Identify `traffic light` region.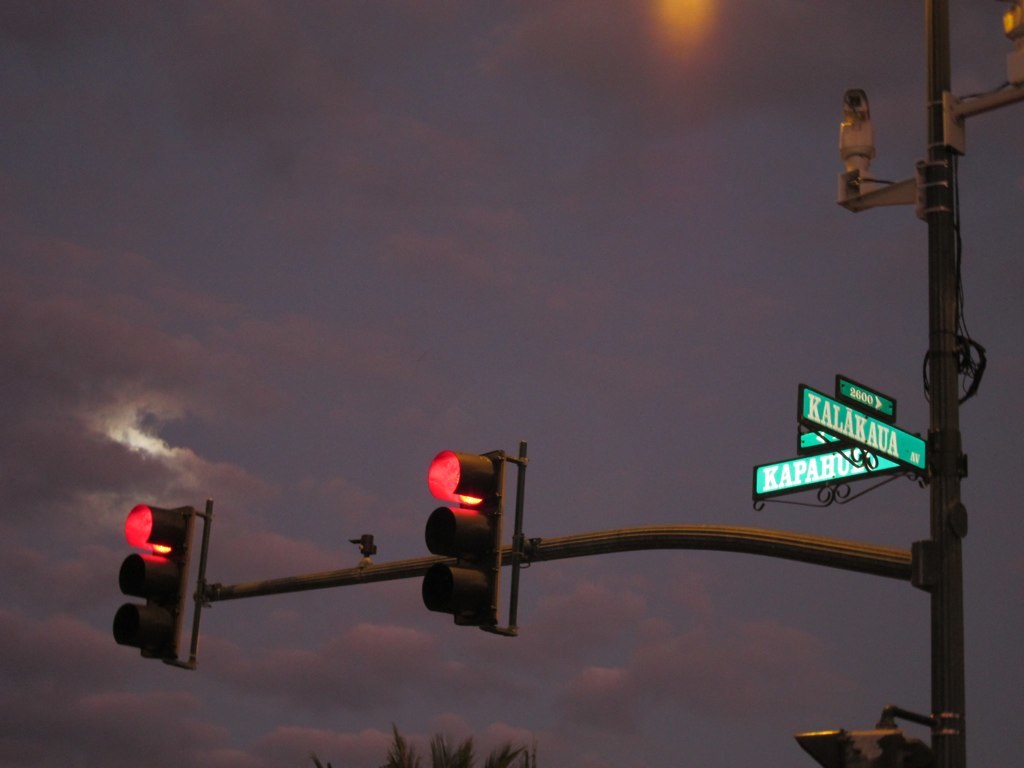
Region: box=[418, 451, 507, 628].
